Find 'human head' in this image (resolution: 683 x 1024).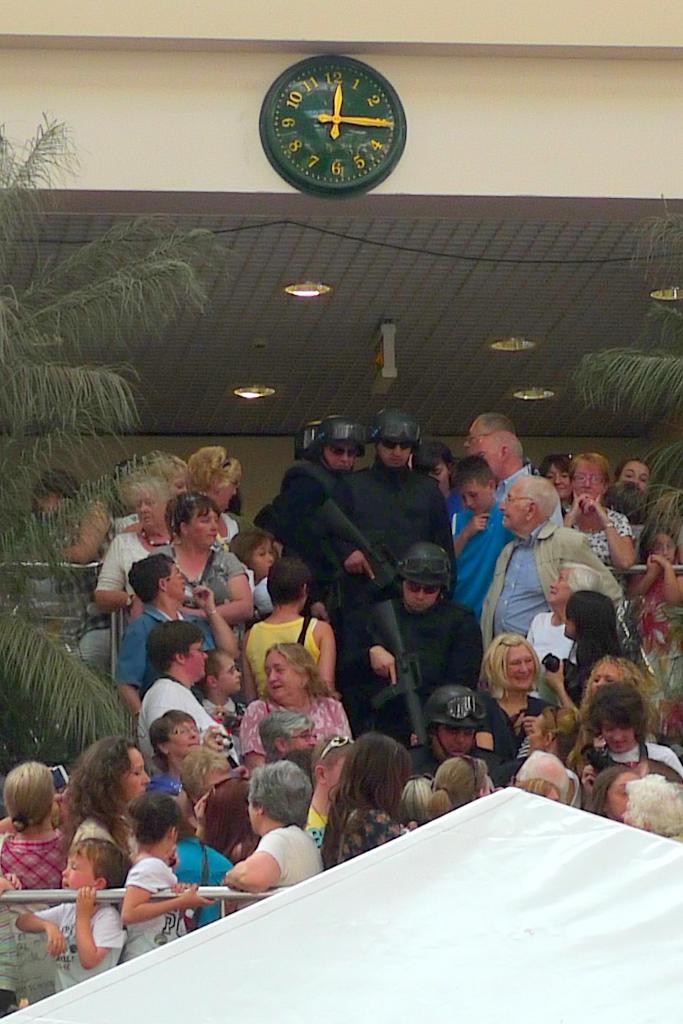
[left=179, top=744, right=231, bottom=805].
